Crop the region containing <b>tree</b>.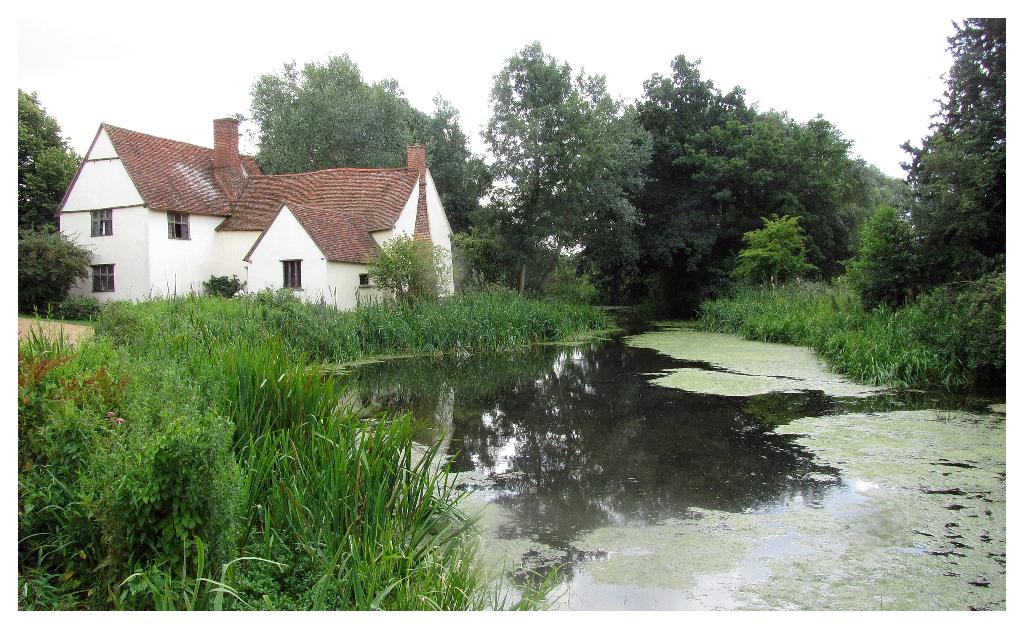
Crop region: detection(466, 39, 640, 309).
